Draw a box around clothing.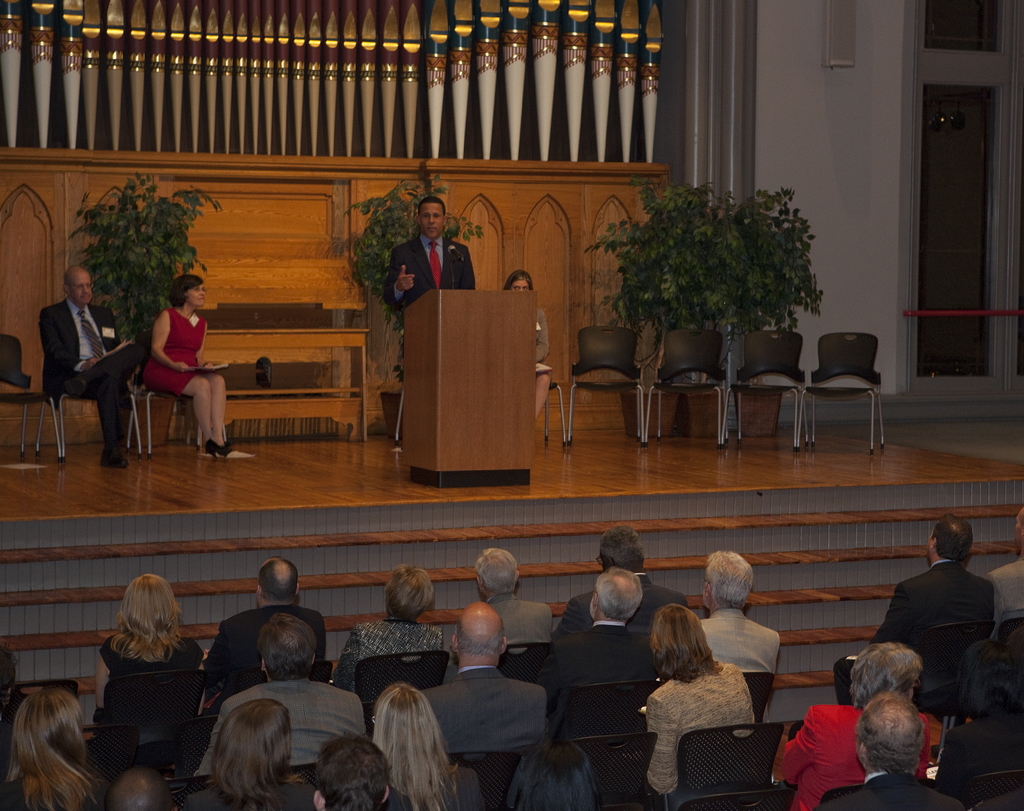
bbox(693, 610, 782, 684).
